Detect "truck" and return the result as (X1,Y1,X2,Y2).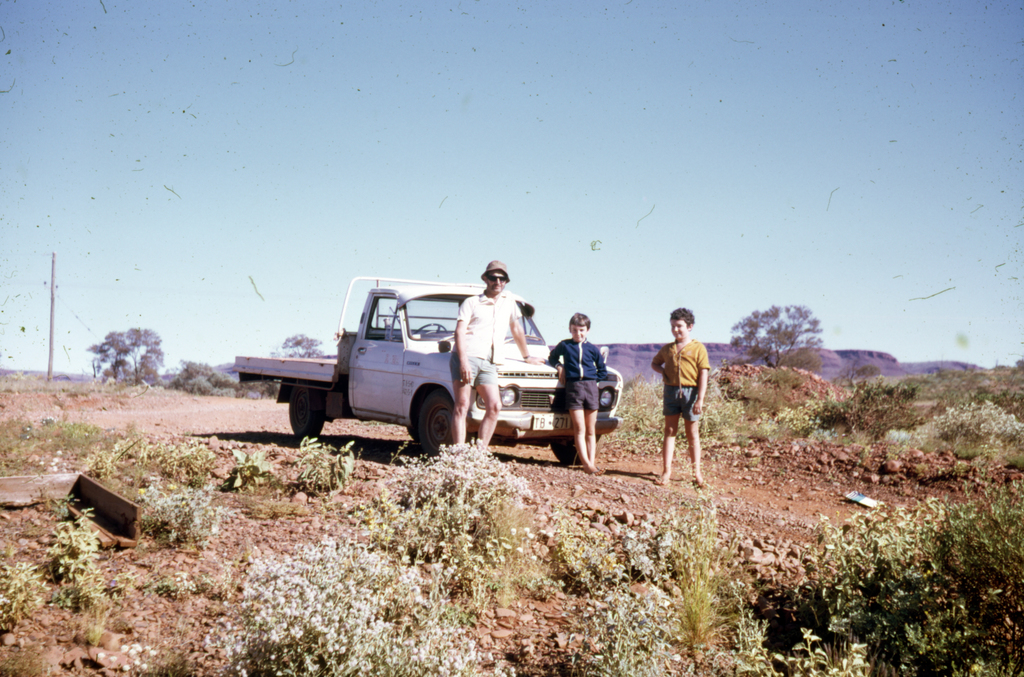
(234,273,617,464).
